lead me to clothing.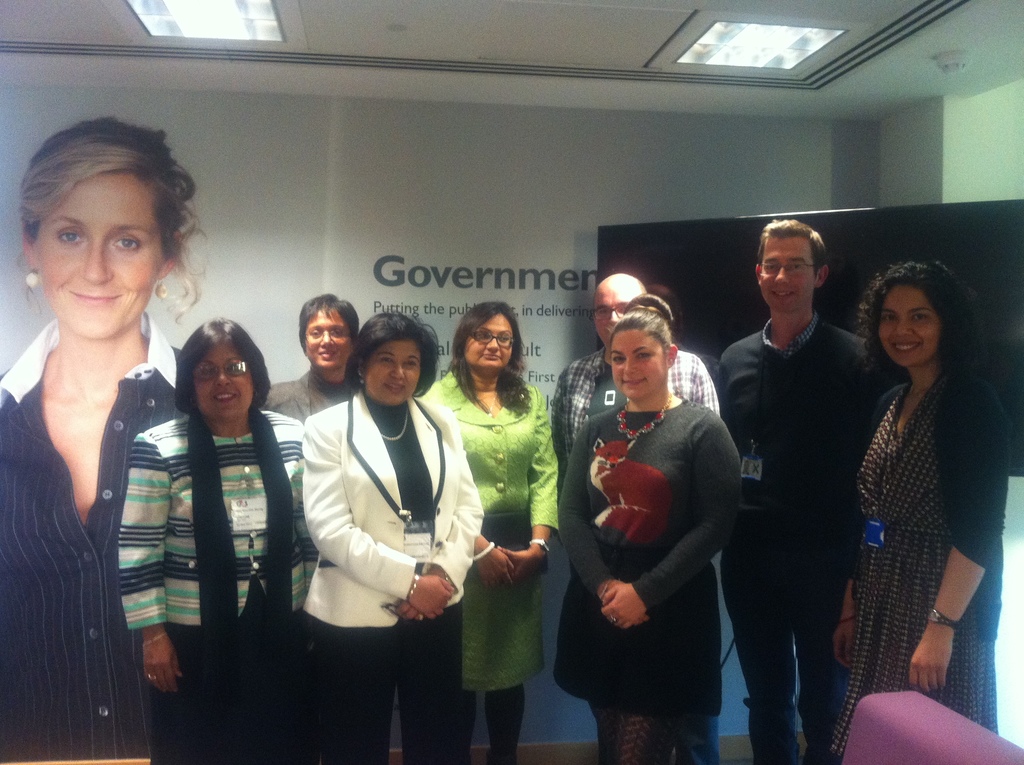
Lead to detection(722, 312, 872, 764).
